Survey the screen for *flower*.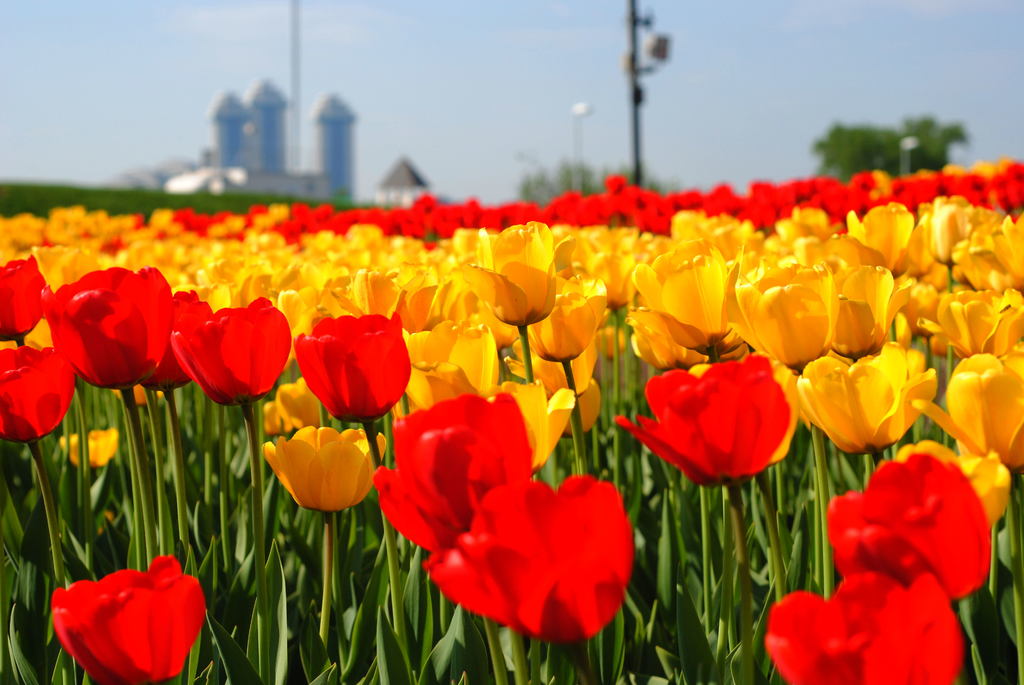
Survey found: BBox(758, 569, 966, 684).
